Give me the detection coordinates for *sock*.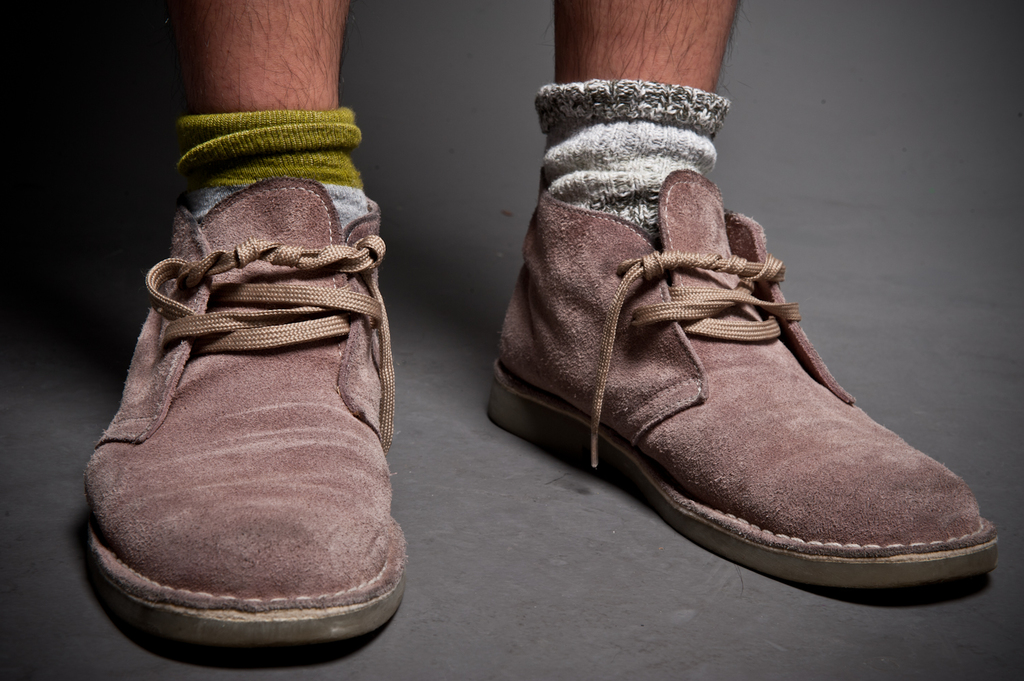
locate(172, 106, 369, 230).
